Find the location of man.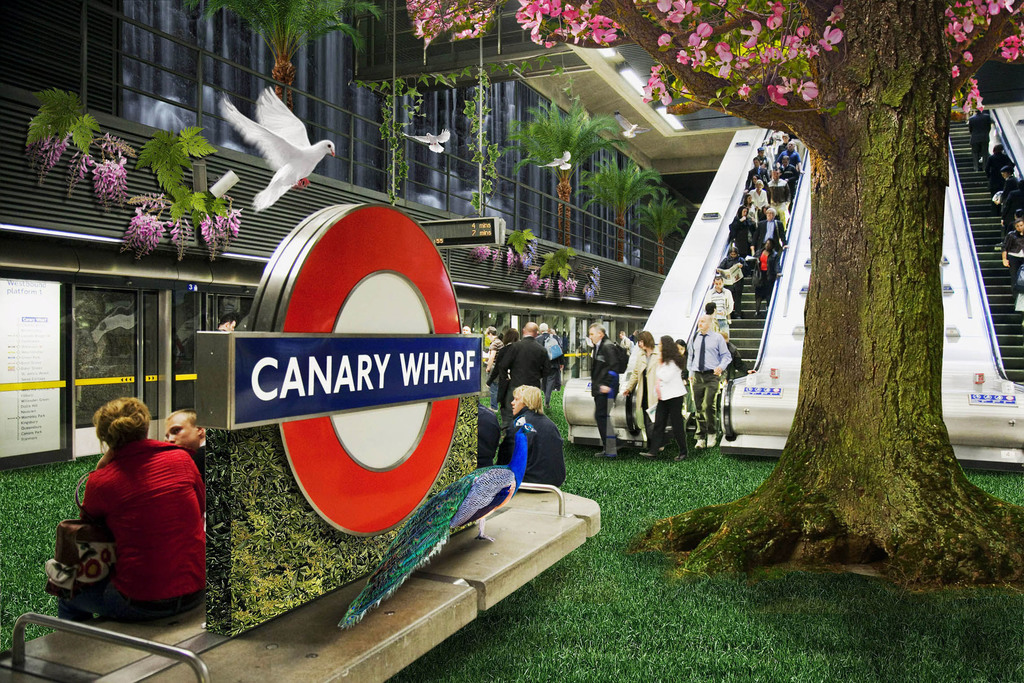
Location: region(588, 323, 626, 458).
